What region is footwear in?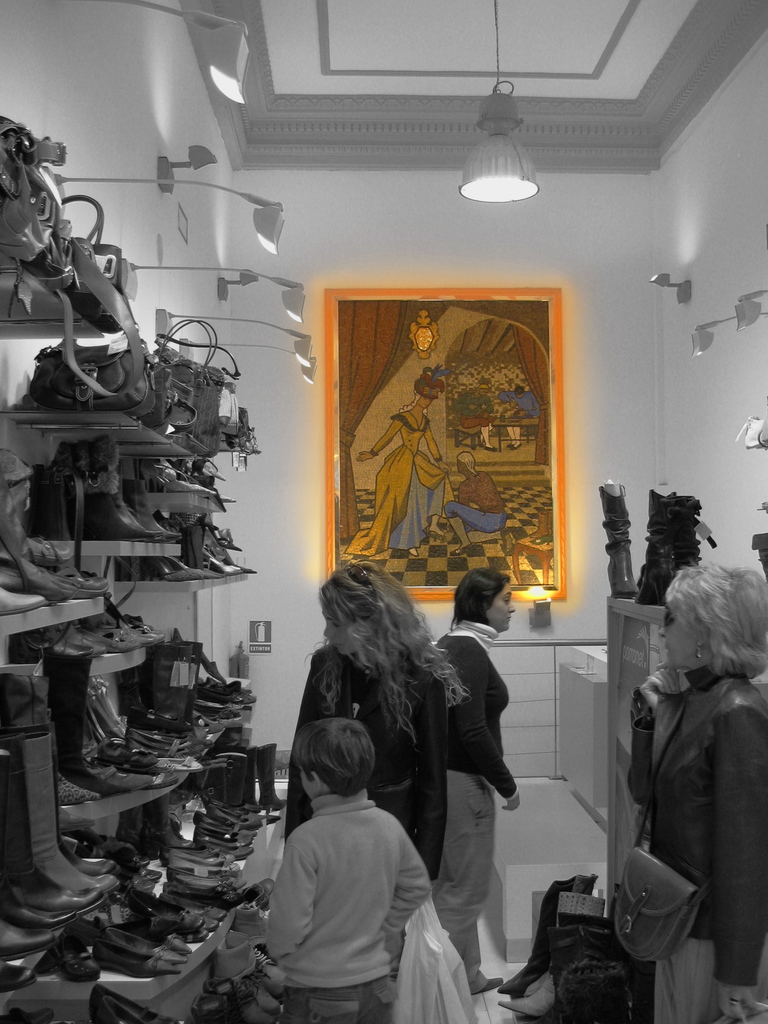
<box>0,585,45,616</box>.
